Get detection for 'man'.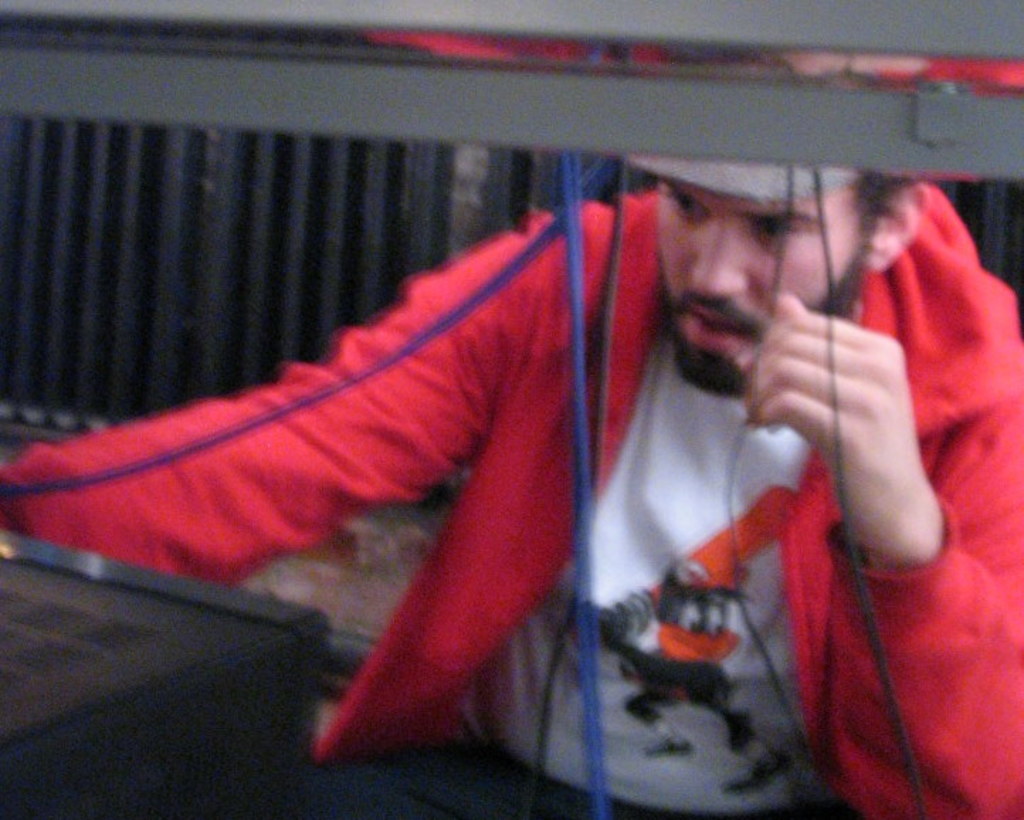
Detection: 0 153 1023 819.
